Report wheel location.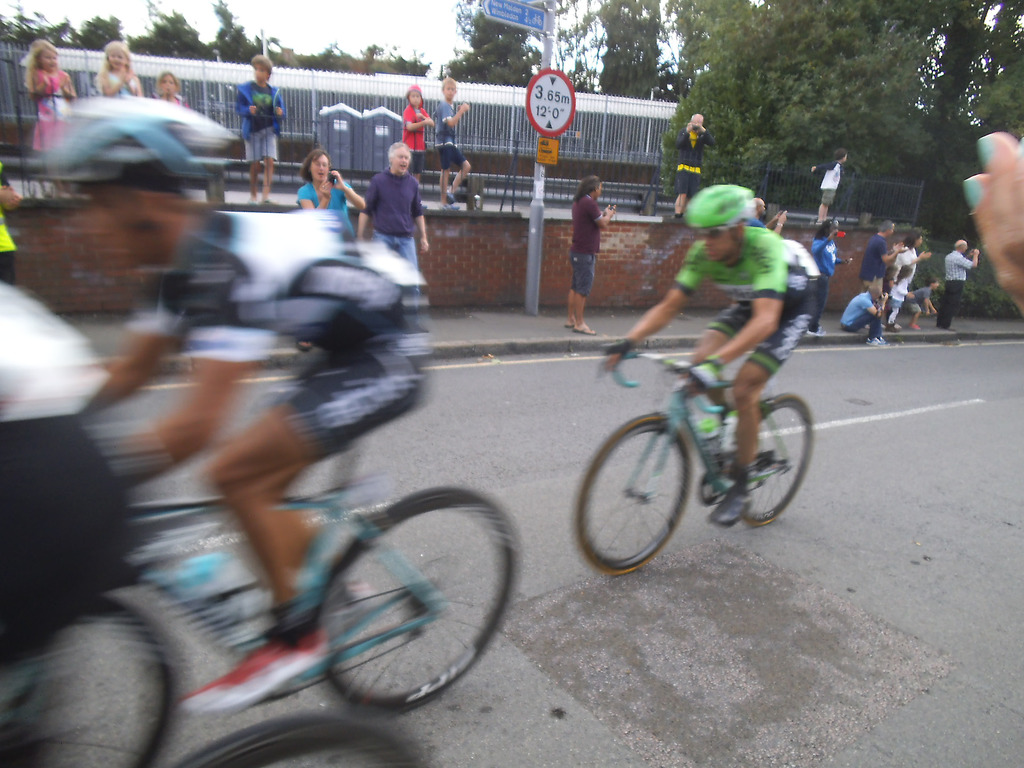
Report: bbox=(311, 484, 515, 717).
